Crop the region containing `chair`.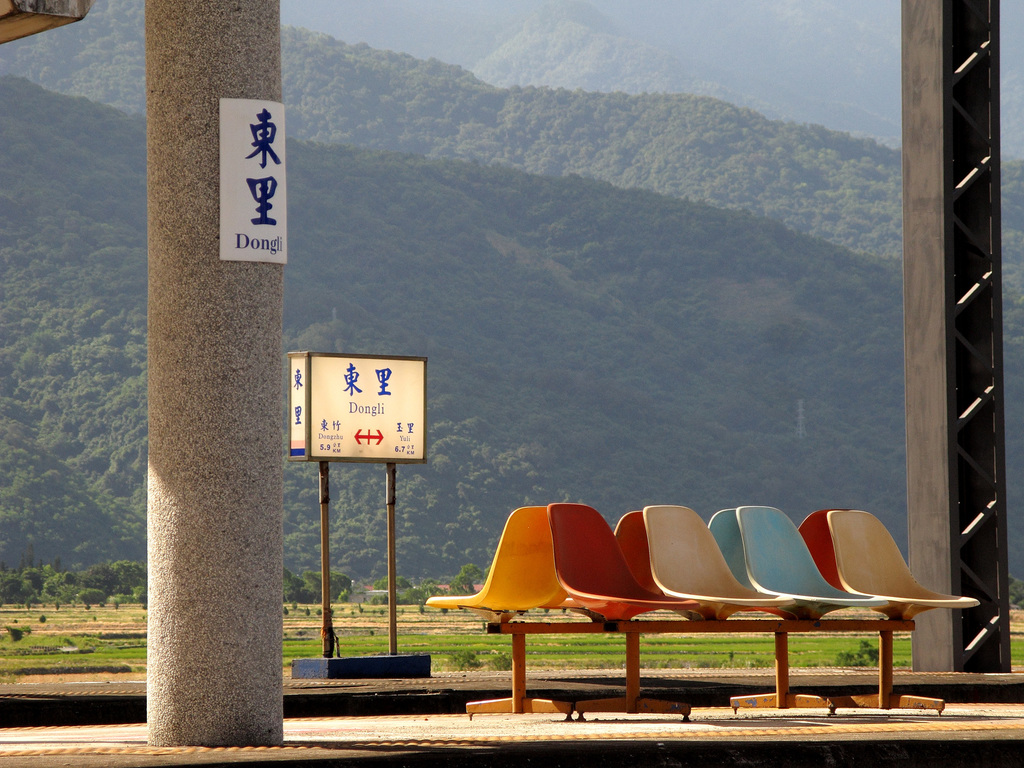
Crop region: crop(705, 509, 756, 623).
